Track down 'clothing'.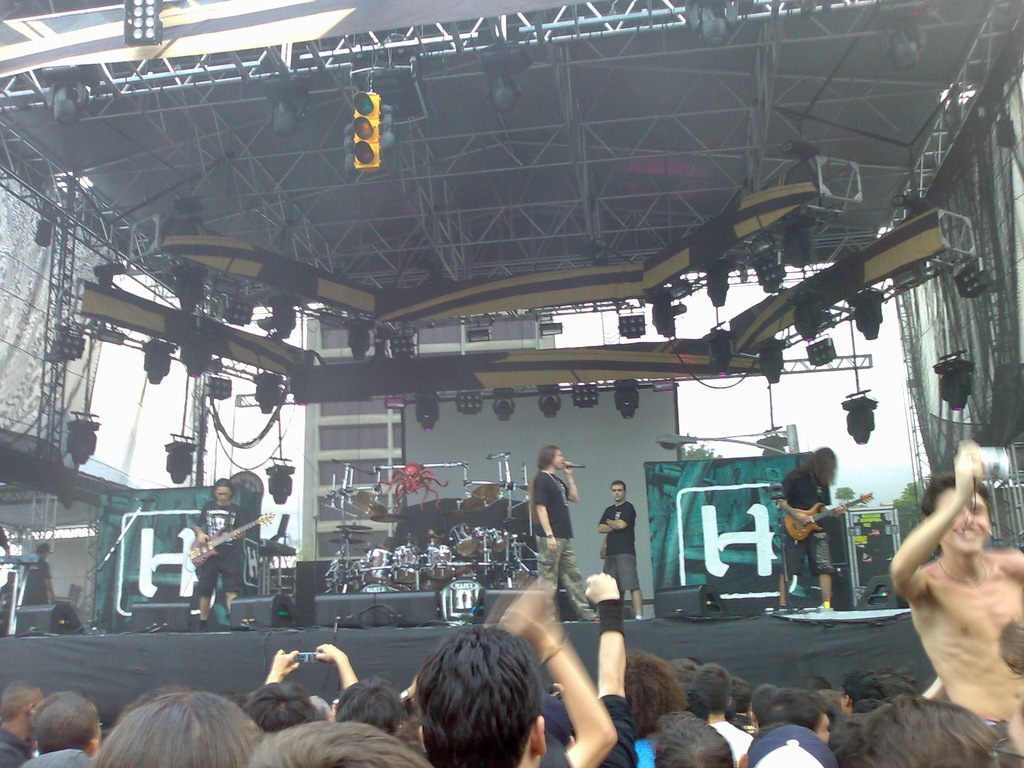
Tracked to [x1=778, y1=472, x2=844, y2=579].
